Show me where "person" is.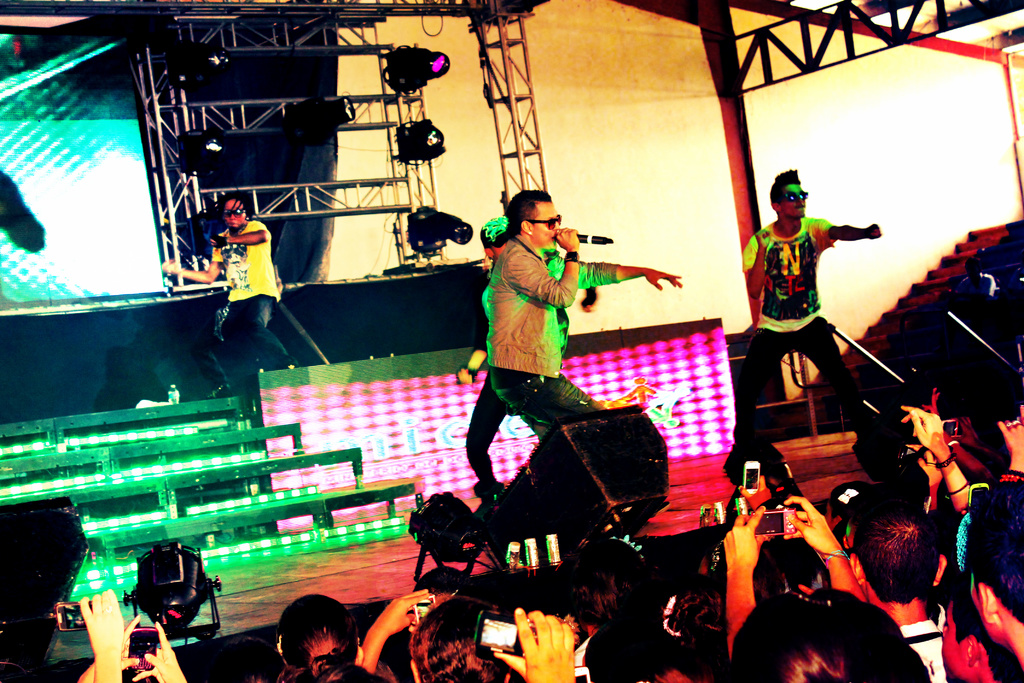
"person" is at 479,187,680,434.
